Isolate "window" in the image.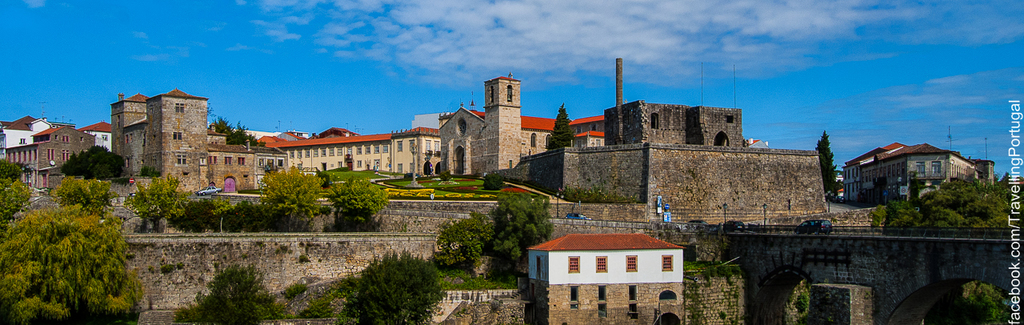
Isolated region: [left=598, top=252, right=609, bottom=275].
